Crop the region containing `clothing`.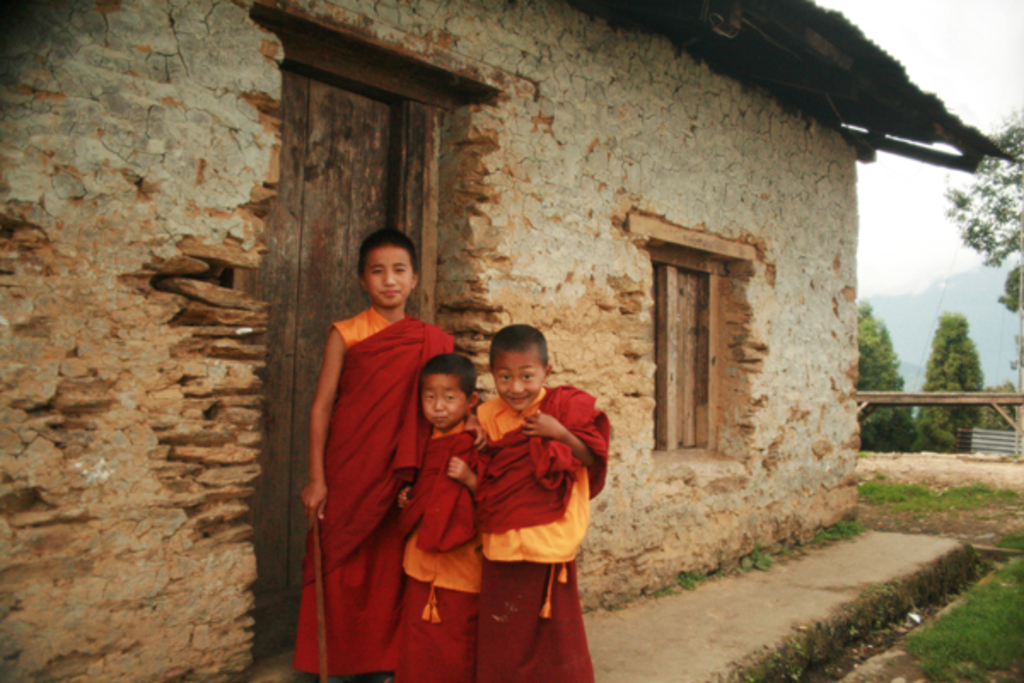
Crop region: crop(377, 422, 492, 681).
